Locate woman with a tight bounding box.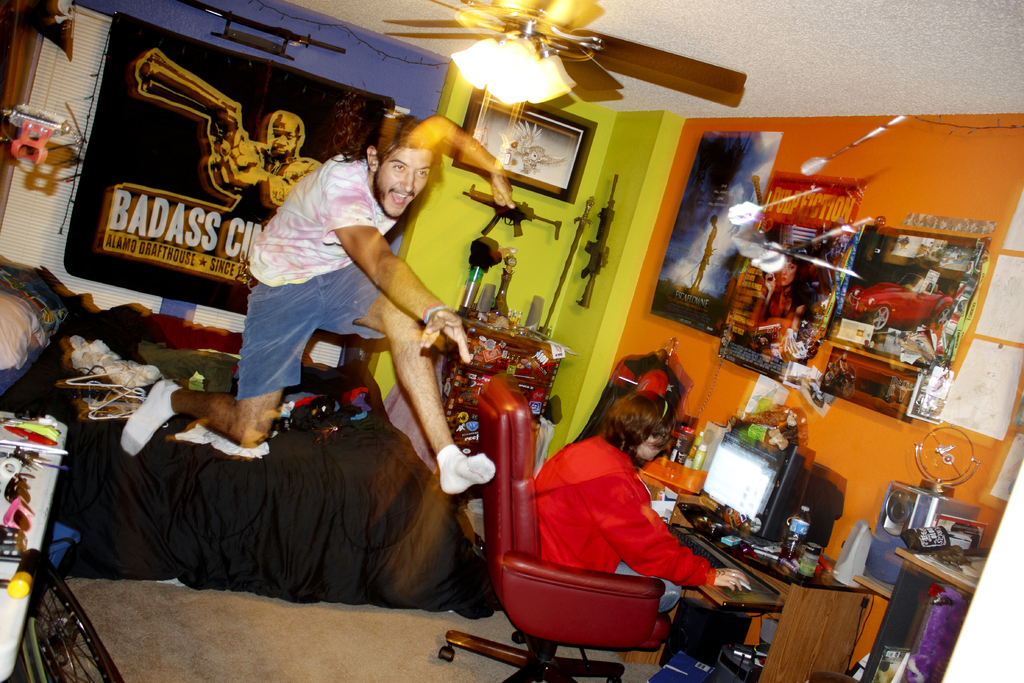
x1=514 y1=385 x2=751 y2=640.
